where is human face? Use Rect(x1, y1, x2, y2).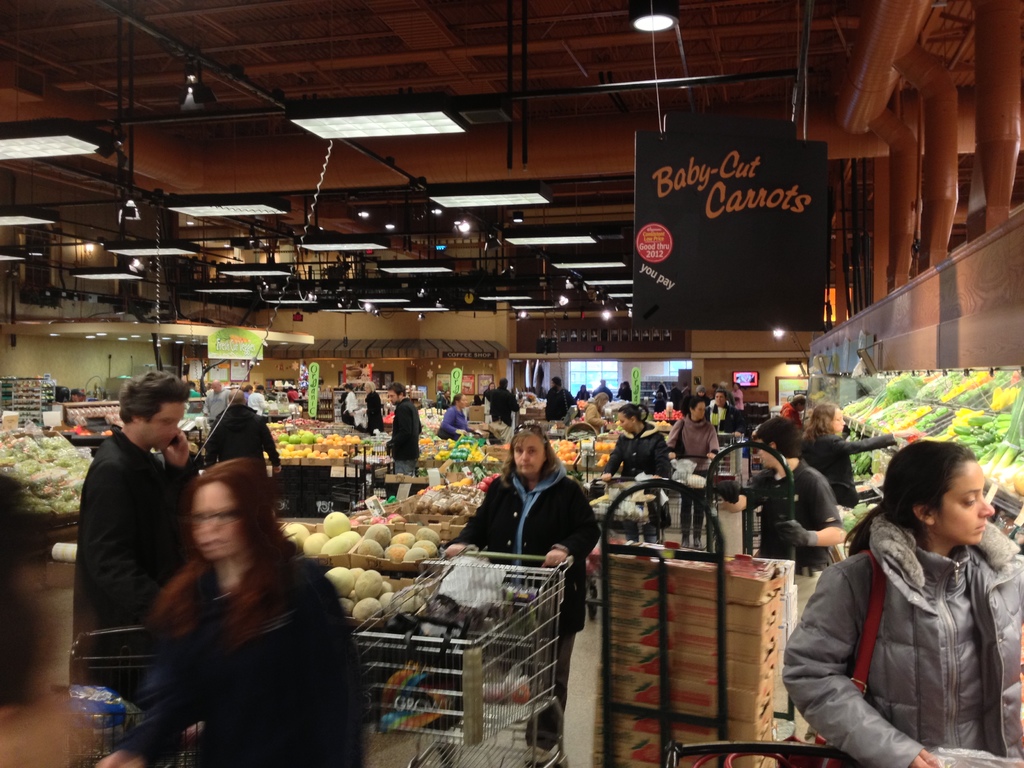
Rect(144, 399, 185, 450).
